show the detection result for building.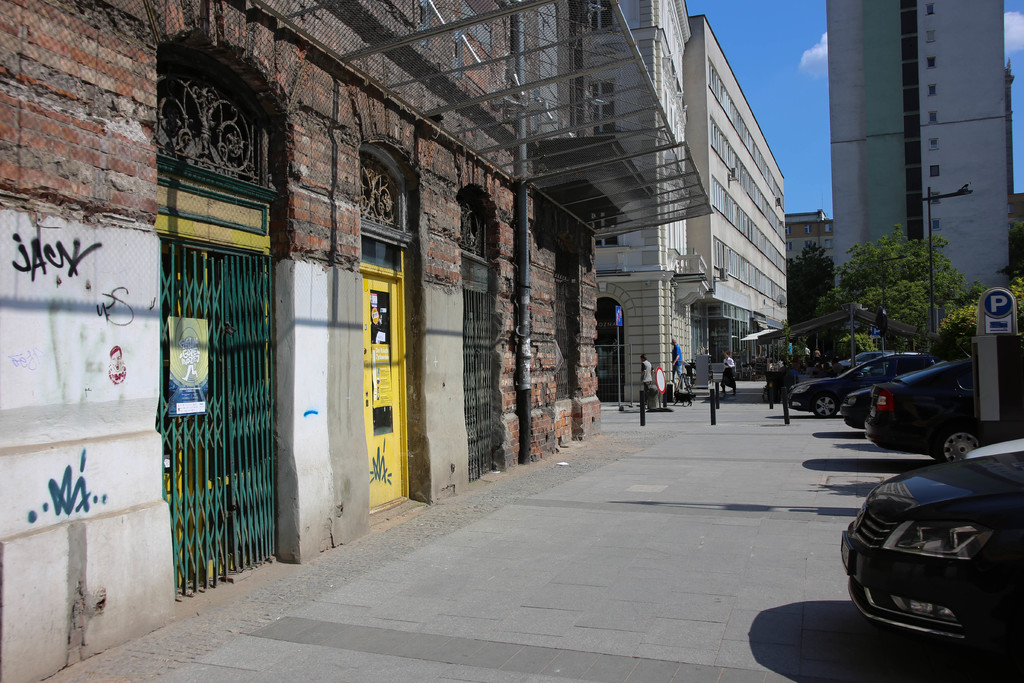
(0, 0, 714, 682).
